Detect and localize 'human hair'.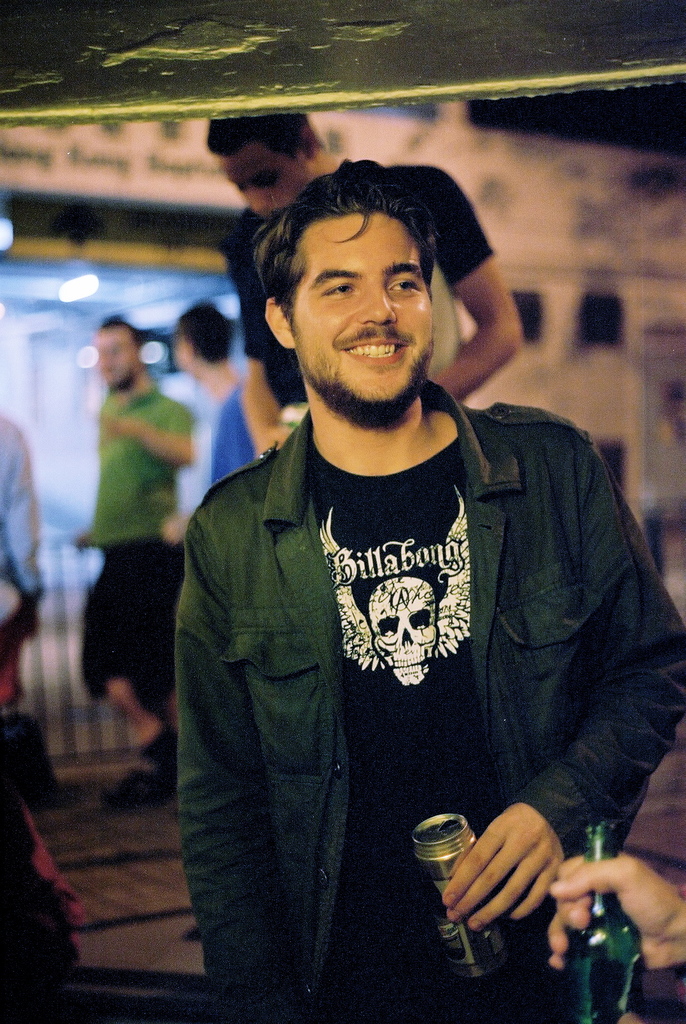
Localized at 262,159,465,332.
